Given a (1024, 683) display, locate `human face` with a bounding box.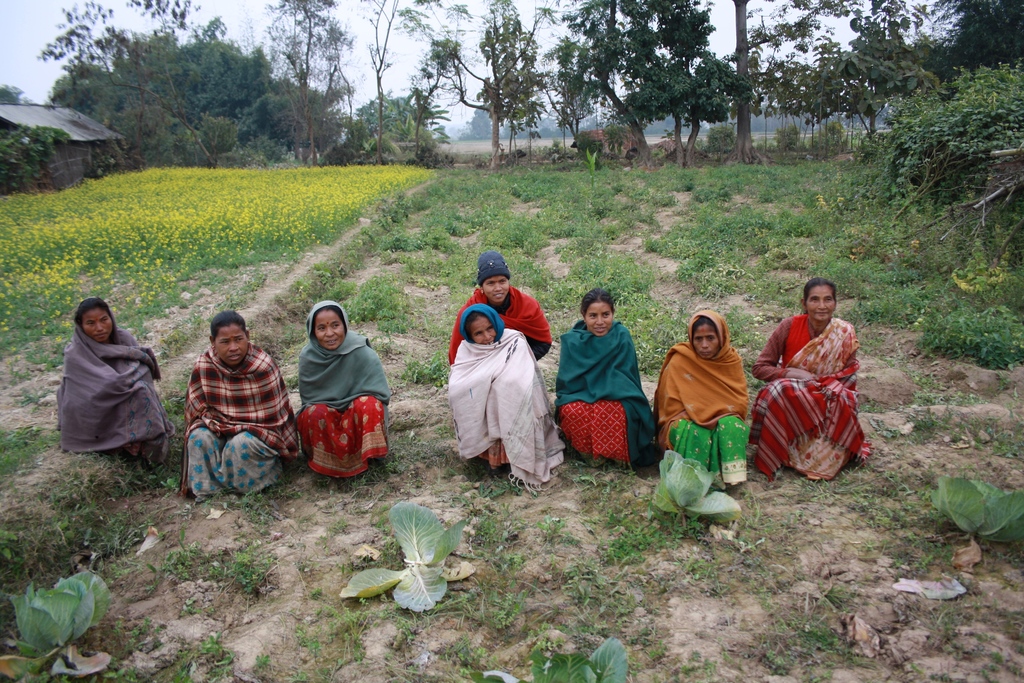
Located: x1=808, y1=287, x2=832, y2=323.
